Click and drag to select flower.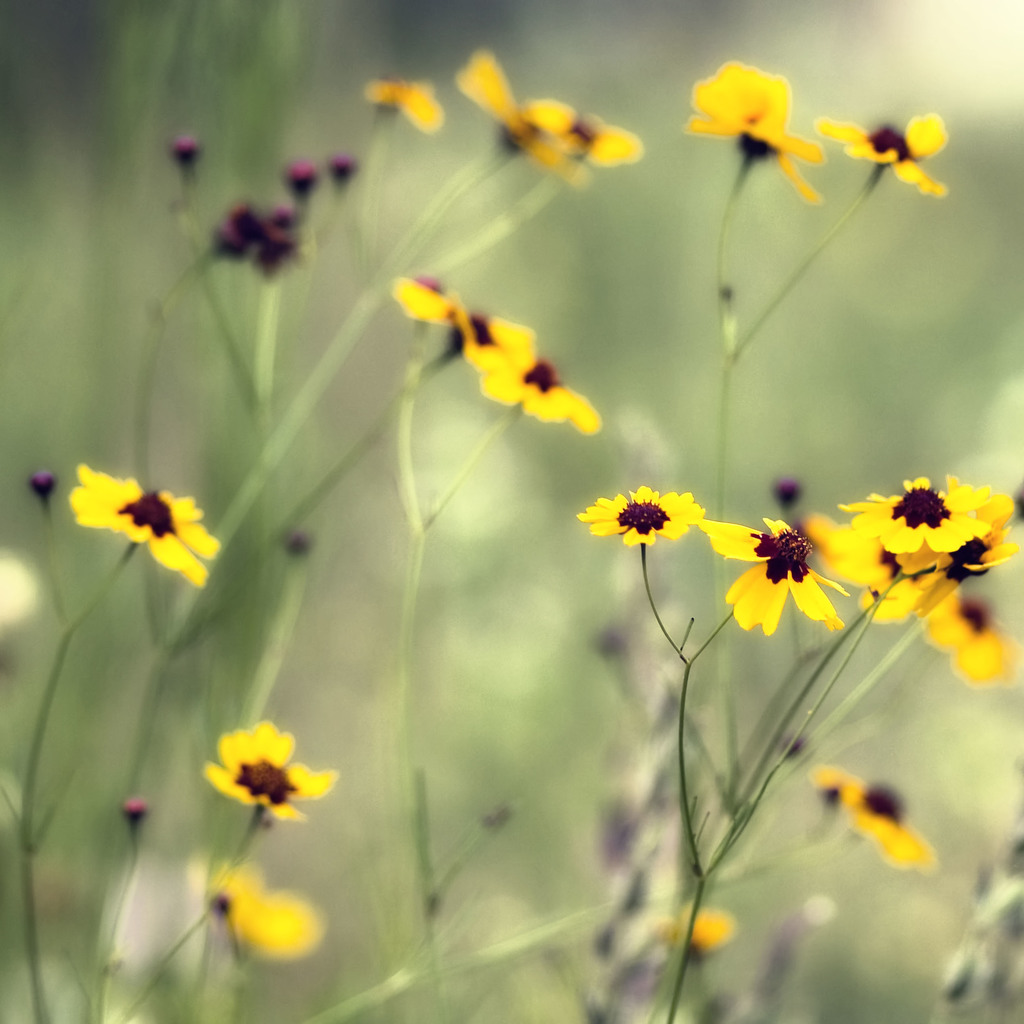
Selection: 187:862:328:958.
